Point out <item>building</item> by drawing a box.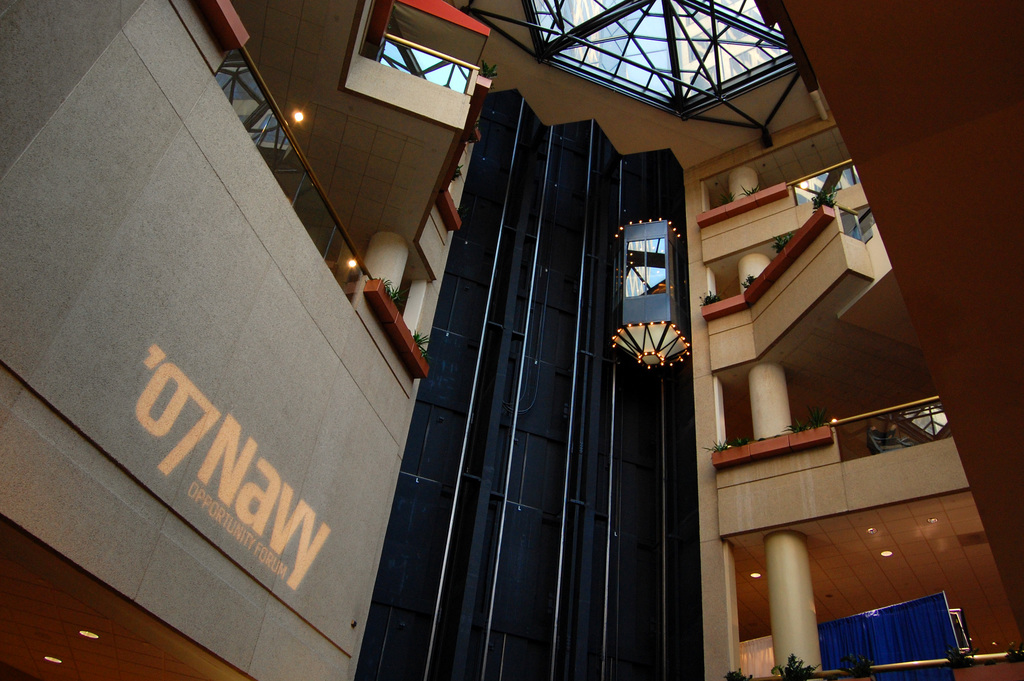
detection(0, 0, 1023, 680).
